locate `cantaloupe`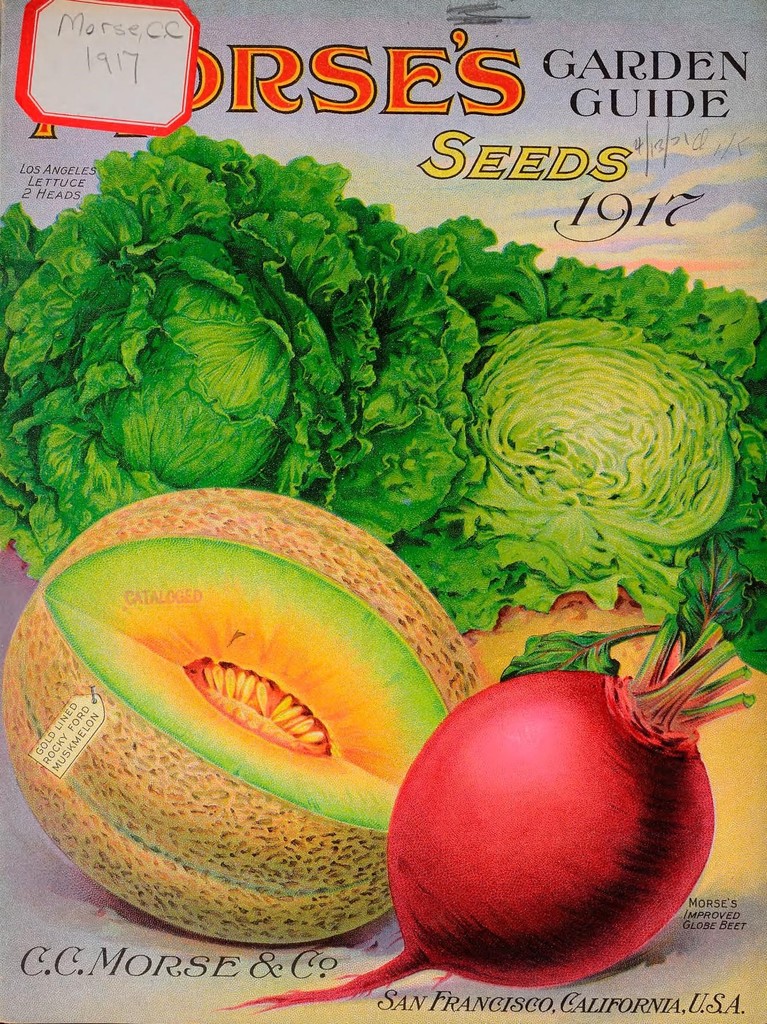
<box>0,488,481,946</box>
